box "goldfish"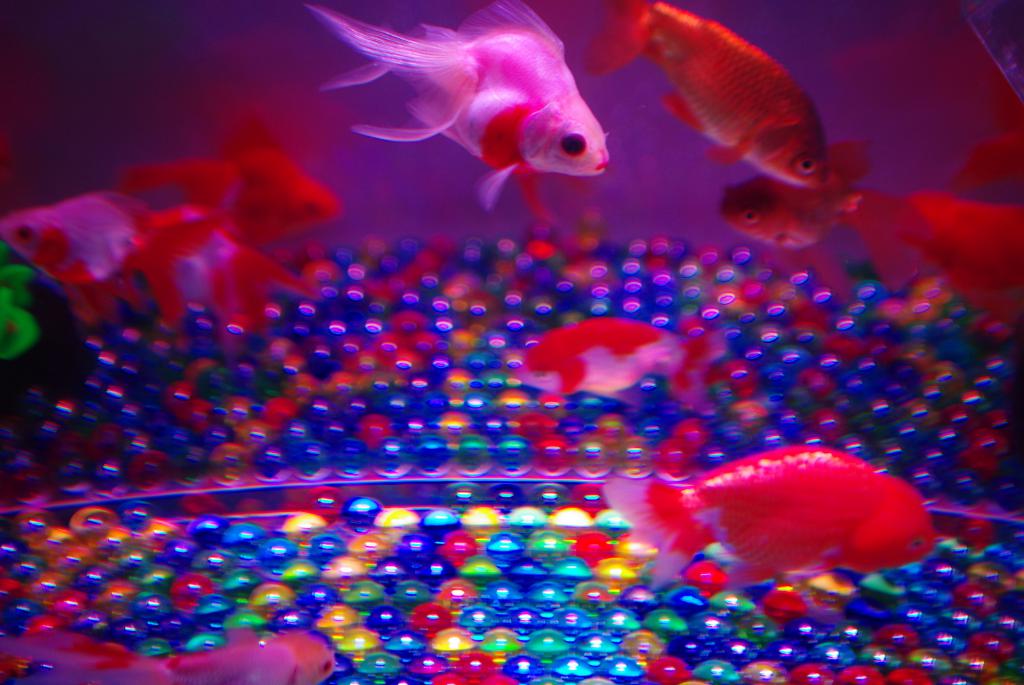
rect(603, 445, 936, 592)
